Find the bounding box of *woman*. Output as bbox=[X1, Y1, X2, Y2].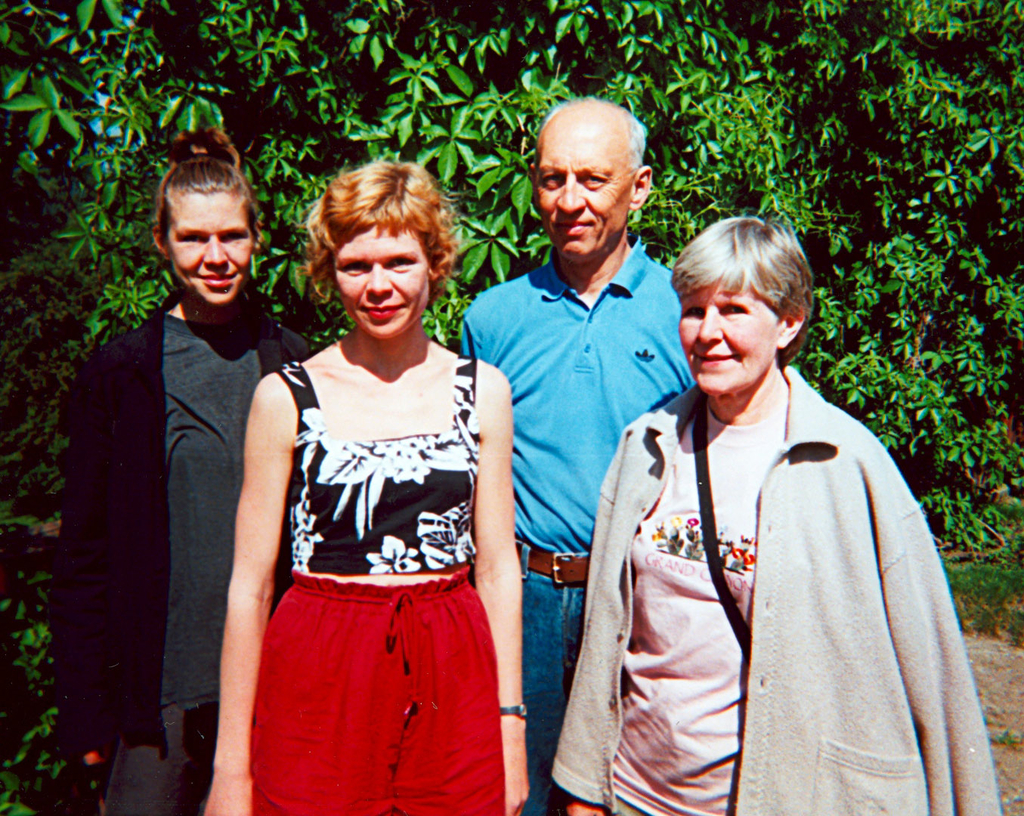
bbox=[551, 218, 998, 815].
